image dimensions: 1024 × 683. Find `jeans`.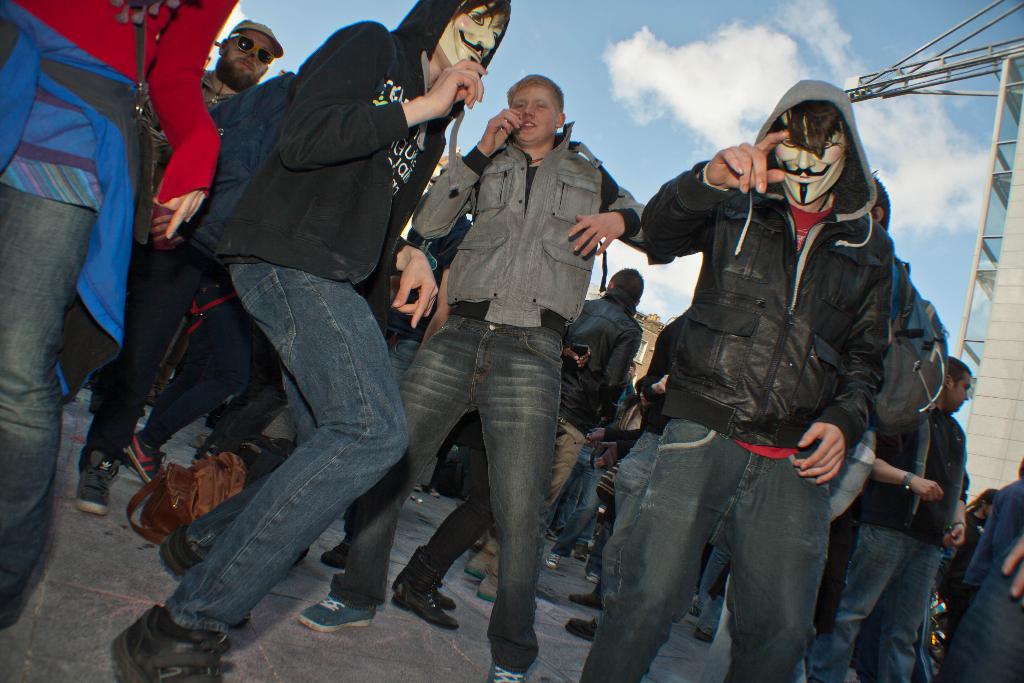
region(577, 422, 829, 682).
